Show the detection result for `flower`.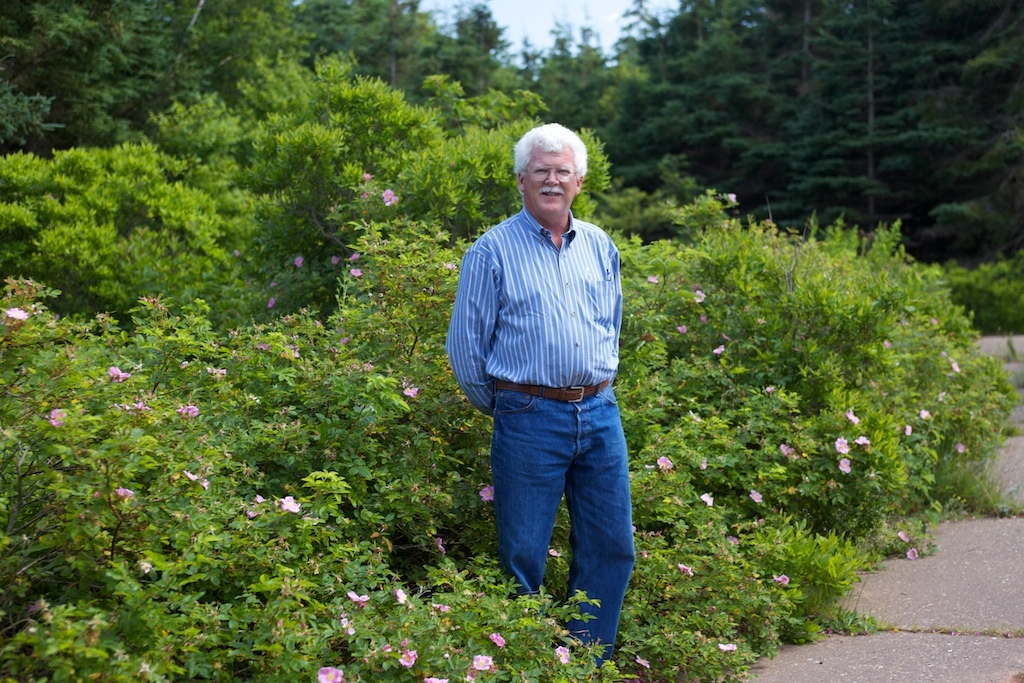
BBox(905, 425, 909, 437).
